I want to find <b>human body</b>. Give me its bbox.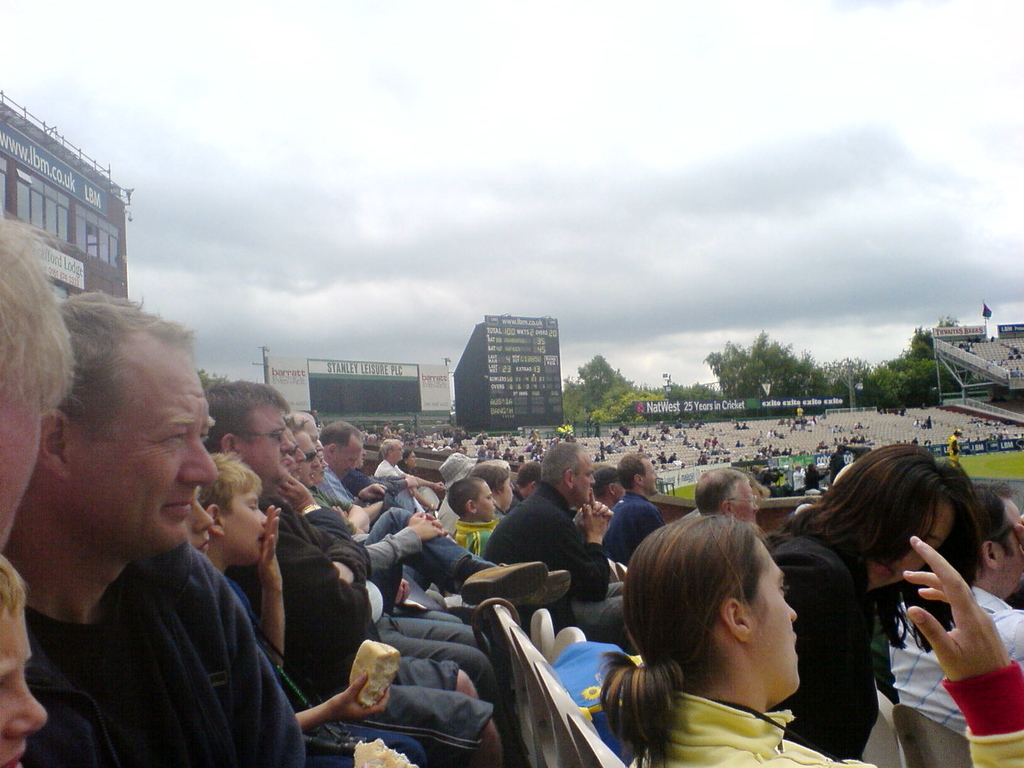
box=[198, 442, 494, 764].
